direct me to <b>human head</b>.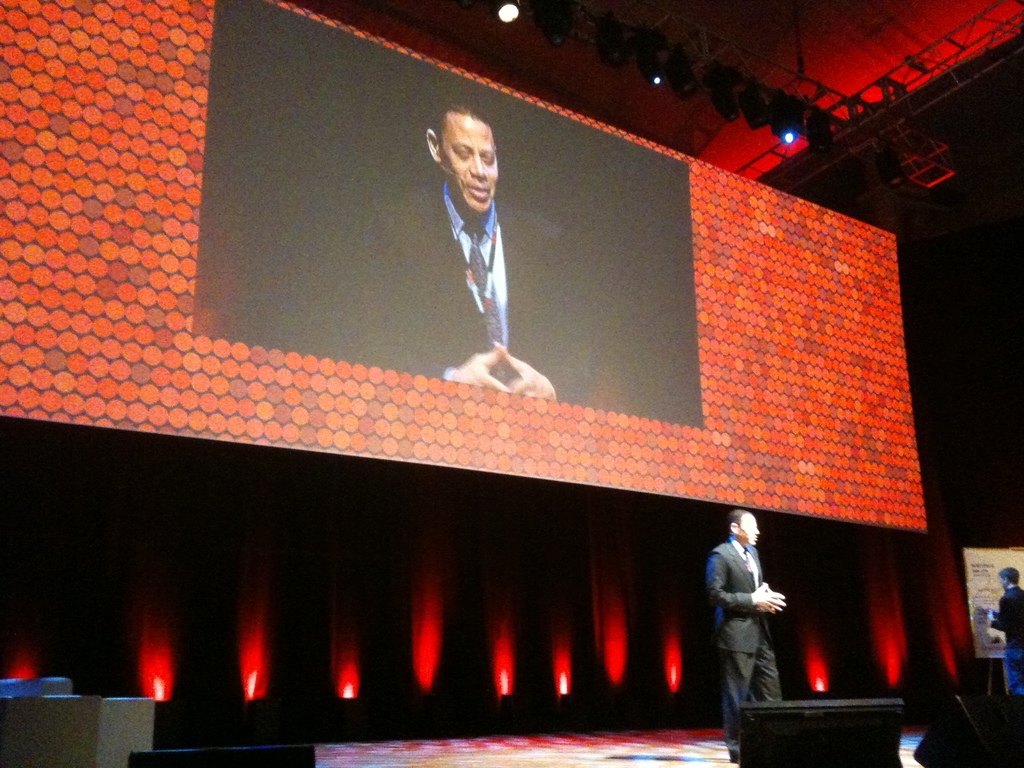
Direction: pyautogui.locateOnScreen(997, 566, 1023, 586).
